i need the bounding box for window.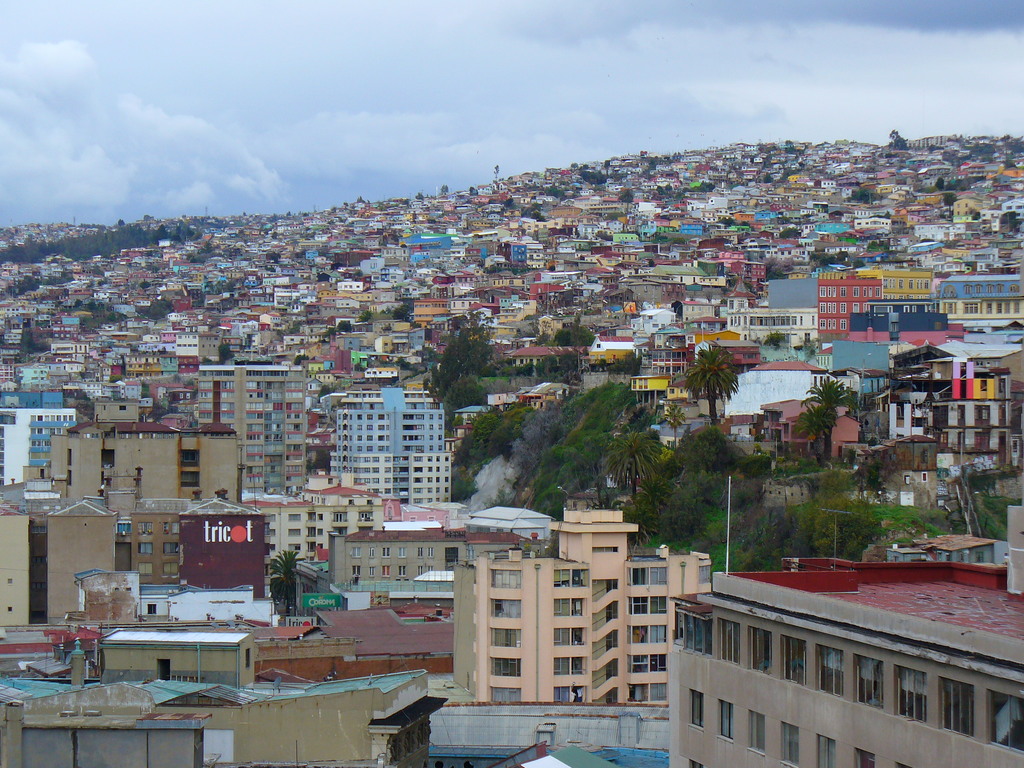
Here it is: {"x1": 163, "y1": 524, "x2": 179, "y2": 534}.
